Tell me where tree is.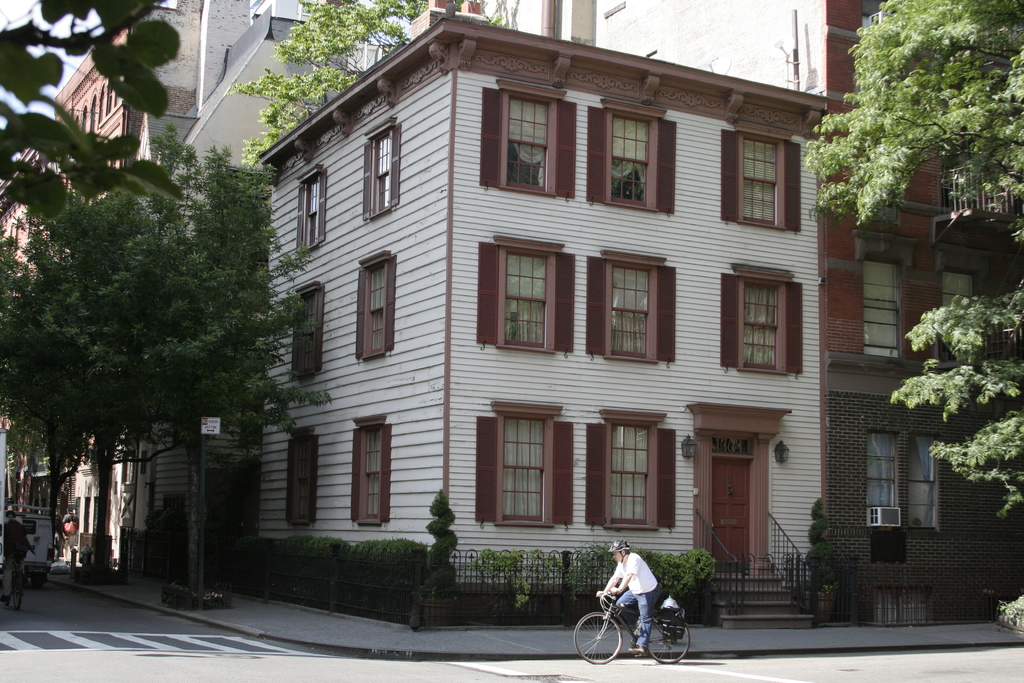
tree is at 804 0 1023 526.
